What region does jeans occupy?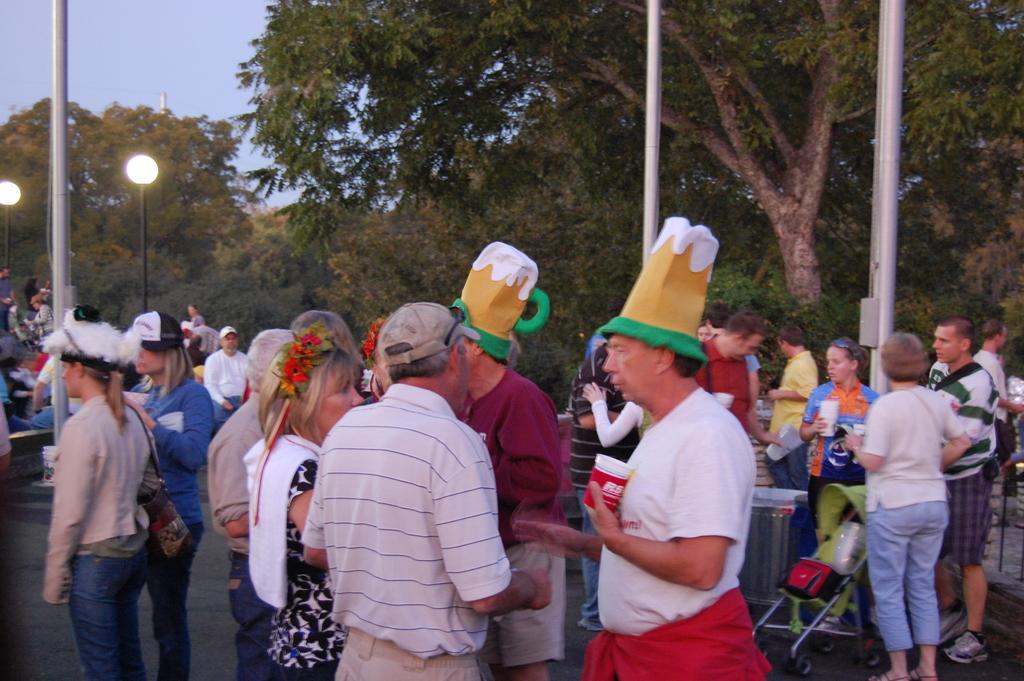
<region>866, 505, 946, 653</region>.
